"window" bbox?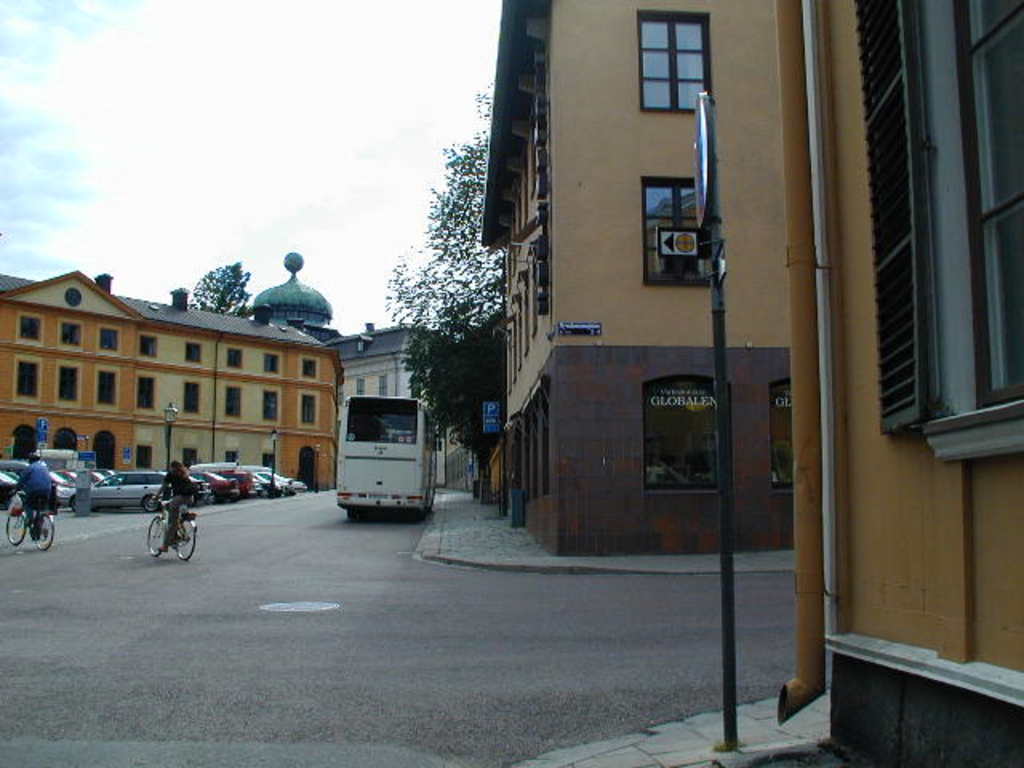
crop(61, 318, 85, 352)
